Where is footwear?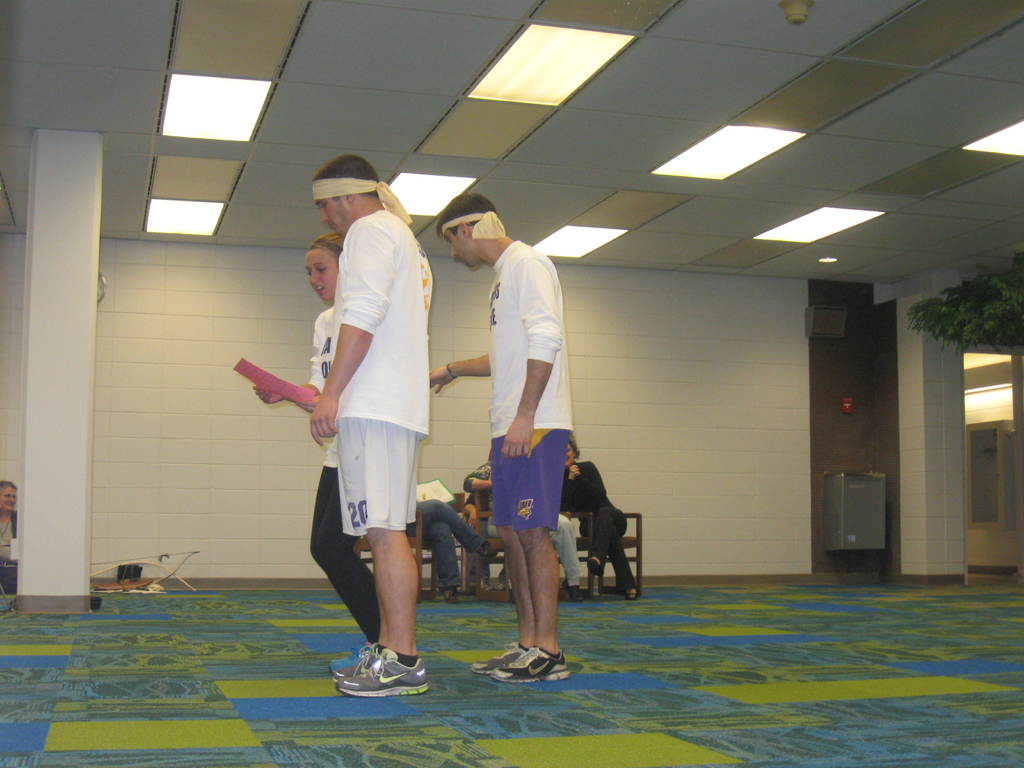
(left=566, top=585, right=582, bottom=598).
